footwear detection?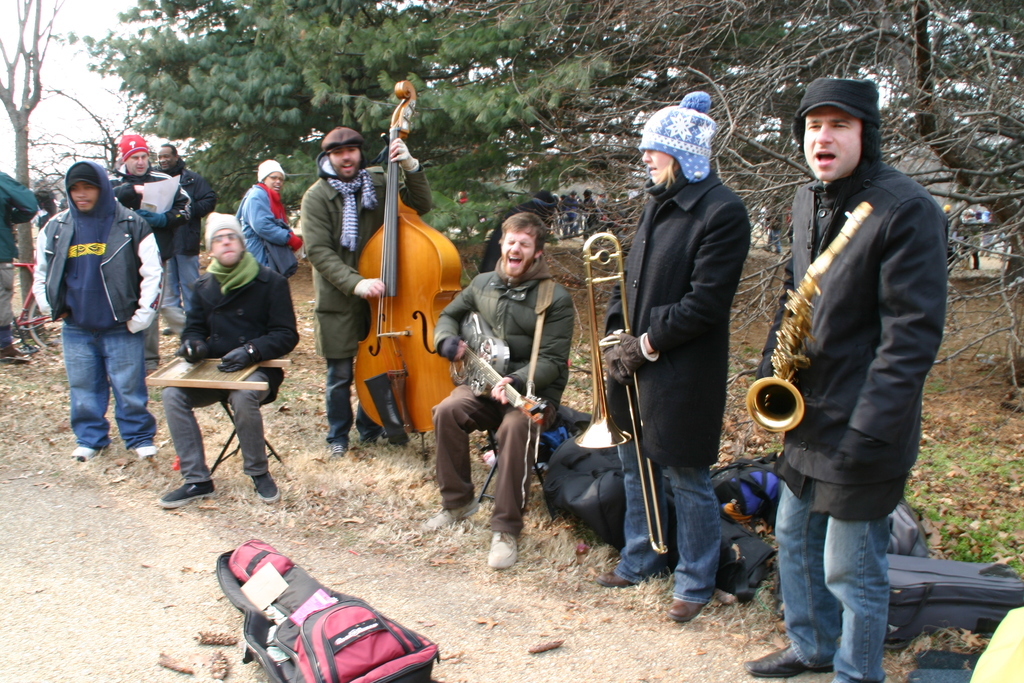
143 371 156 375
